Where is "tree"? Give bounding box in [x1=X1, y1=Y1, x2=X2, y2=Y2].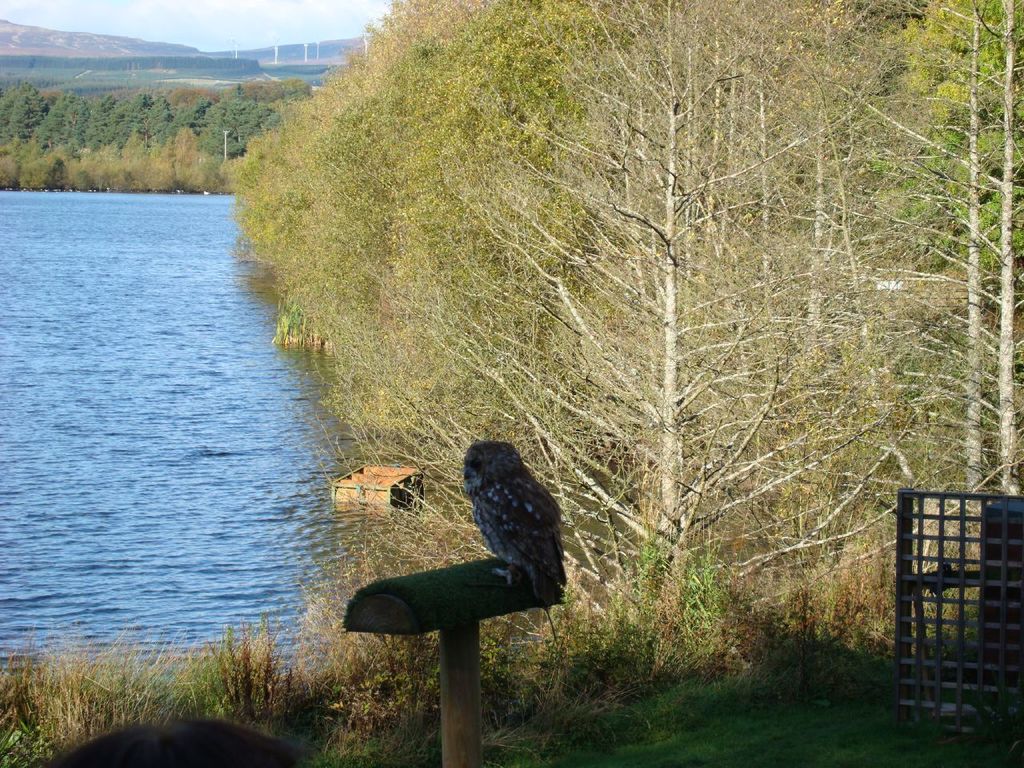
[x1=978, y1=0, x2=1023, y2=491].
